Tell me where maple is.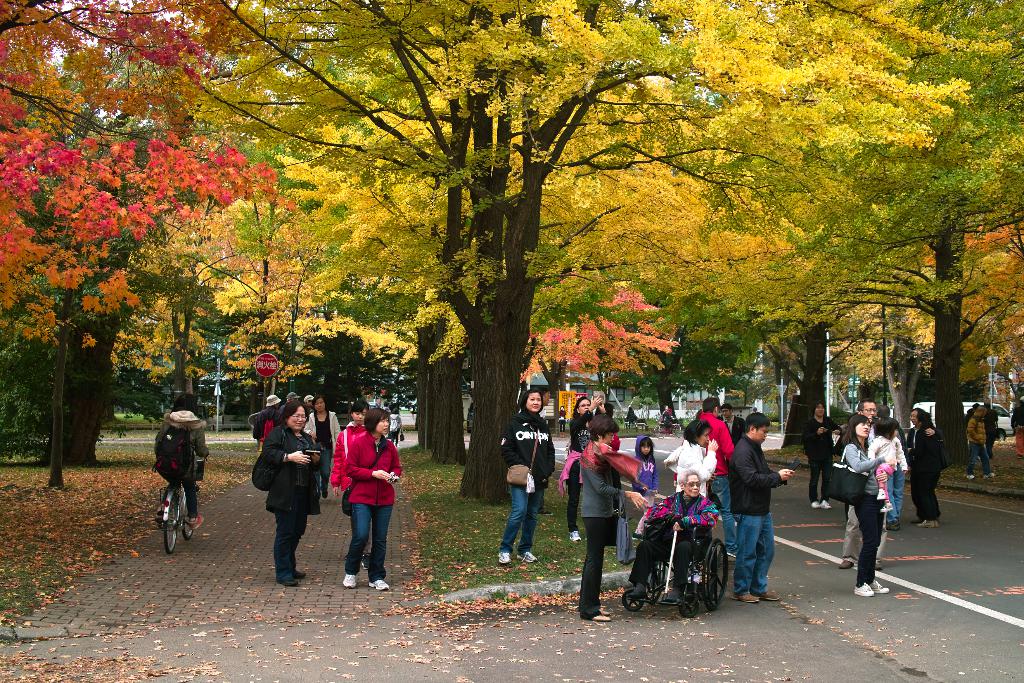
maple is at <bbox>0, 0, 288, 353</bbox>.
